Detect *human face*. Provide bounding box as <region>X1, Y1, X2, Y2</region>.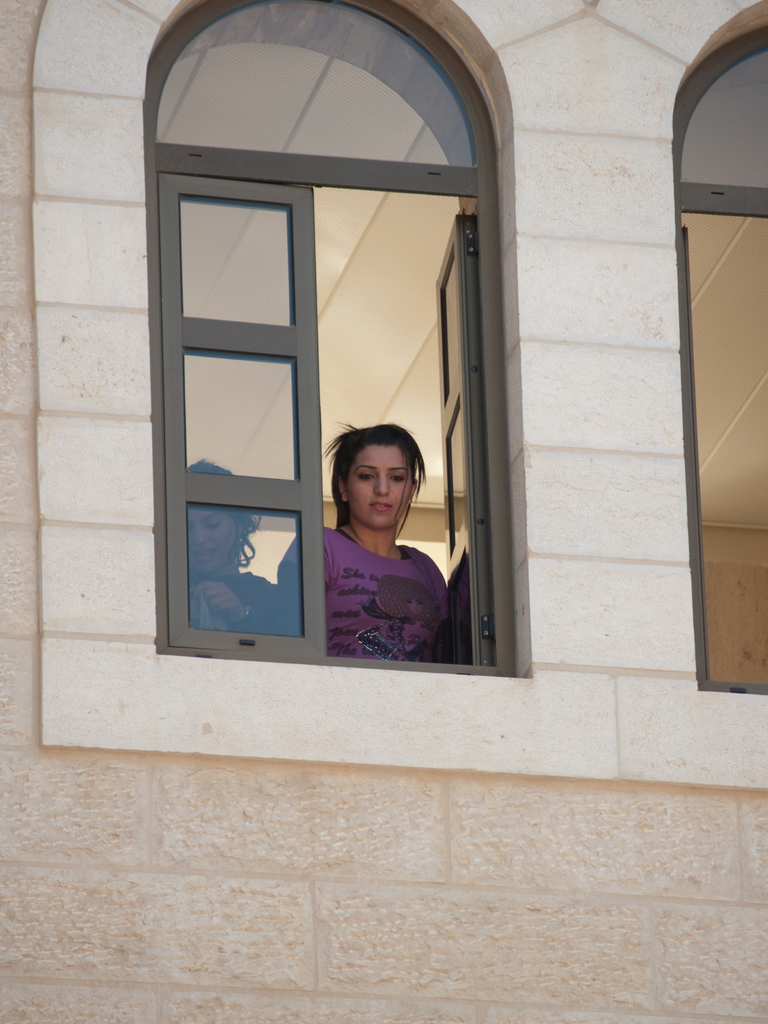
<region>180, 490, 243, 576</region>.
